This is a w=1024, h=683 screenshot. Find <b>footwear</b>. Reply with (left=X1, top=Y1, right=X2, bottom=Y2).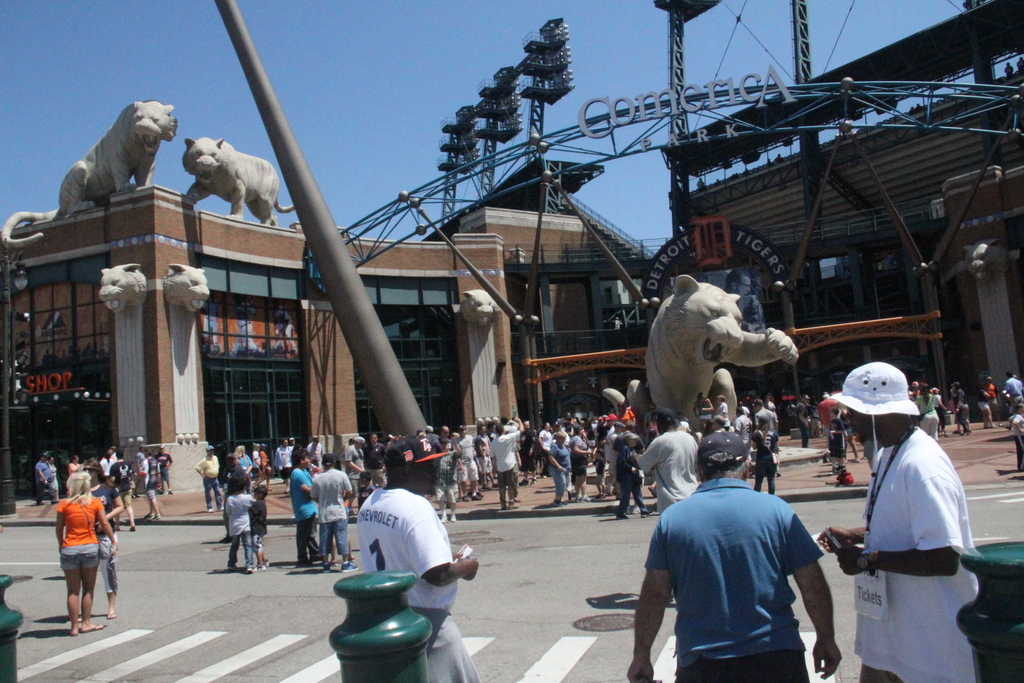
(left=340, top=559, right=358, bottom=572).
